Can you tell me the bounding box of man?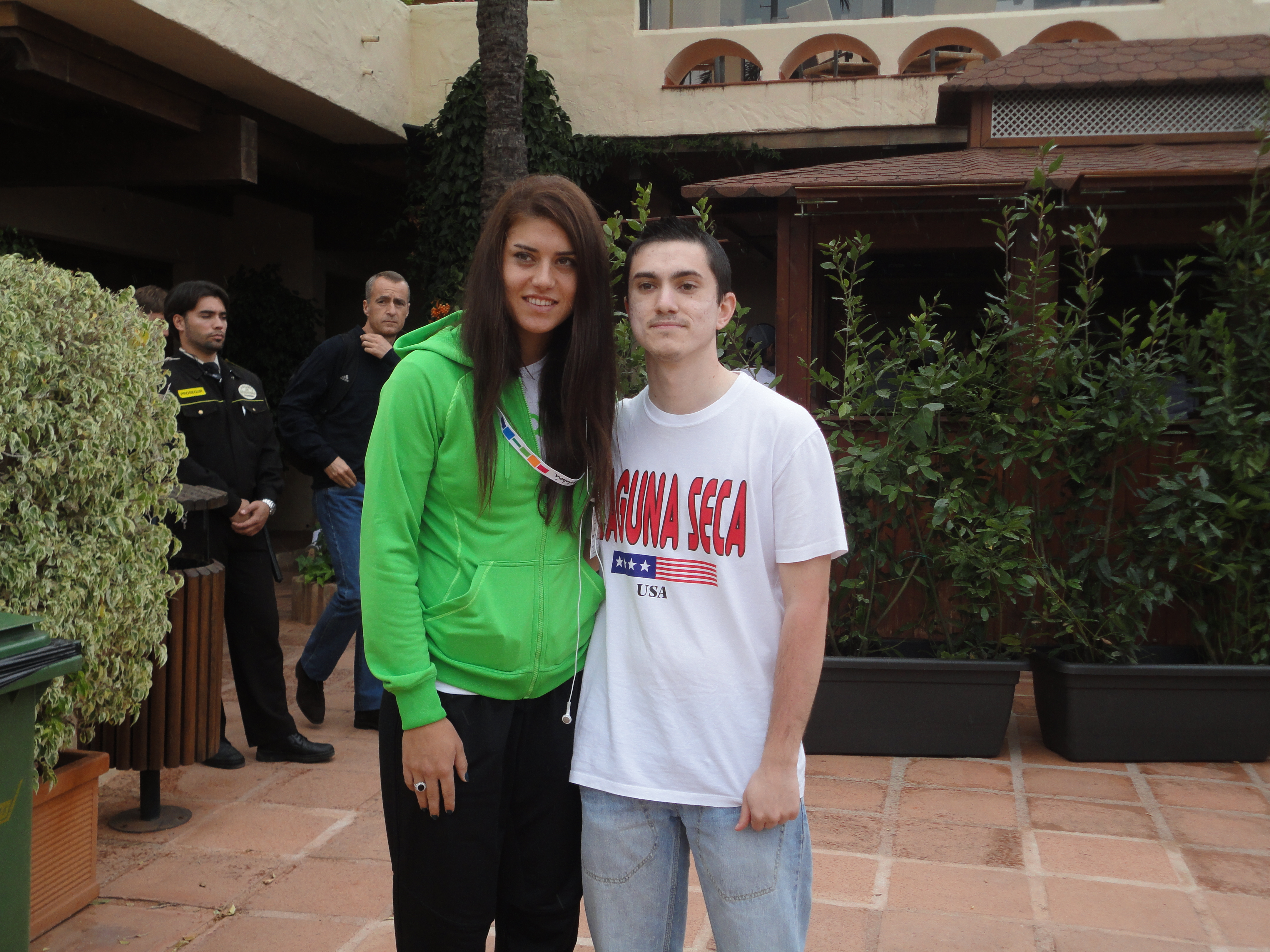
{"left": 46, "top": 88, "right": 96, "bottom": 224}.
